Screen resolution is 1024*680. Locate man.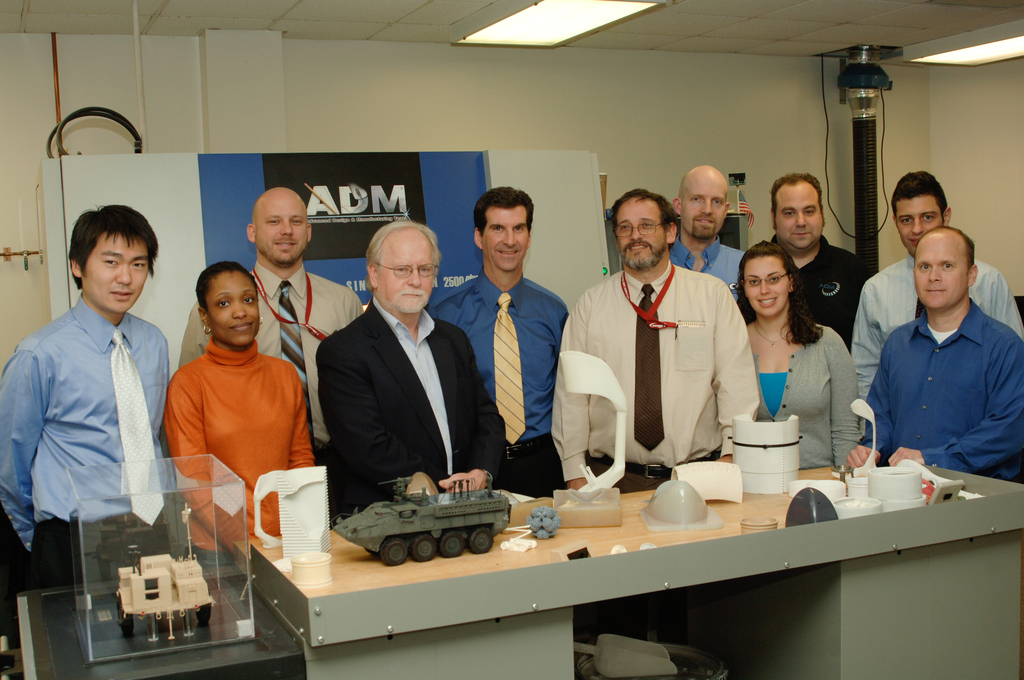
(844, 226, 1022, 479).
